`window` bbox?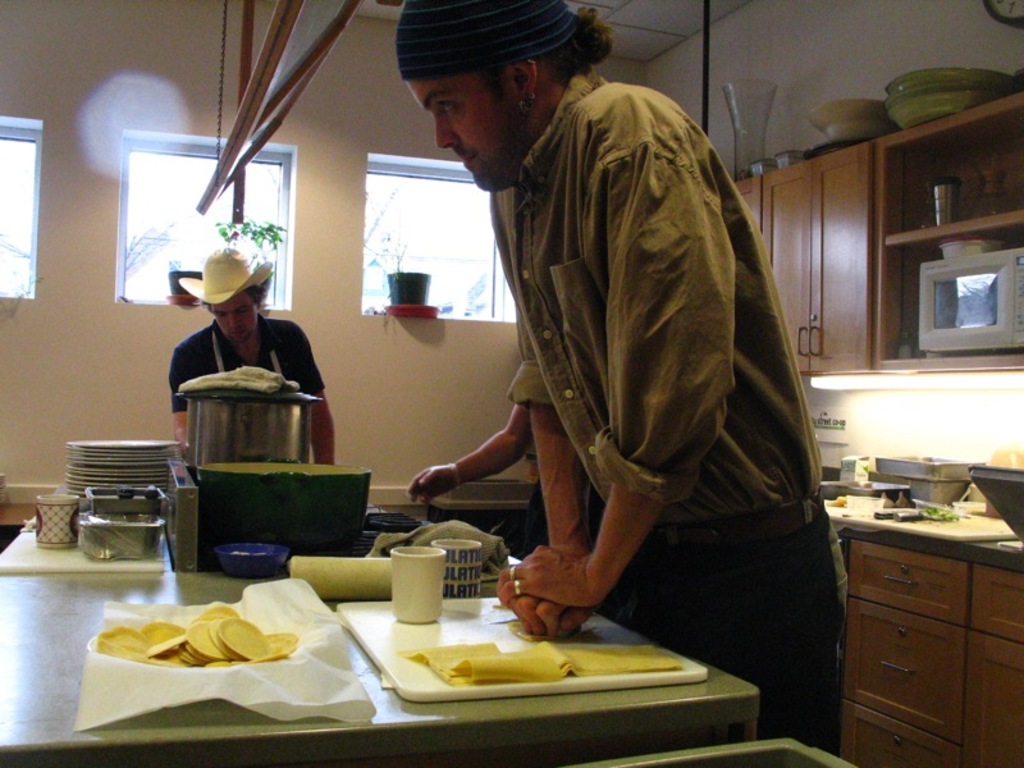
x1=115 y1=133 x2=301 y2=307
